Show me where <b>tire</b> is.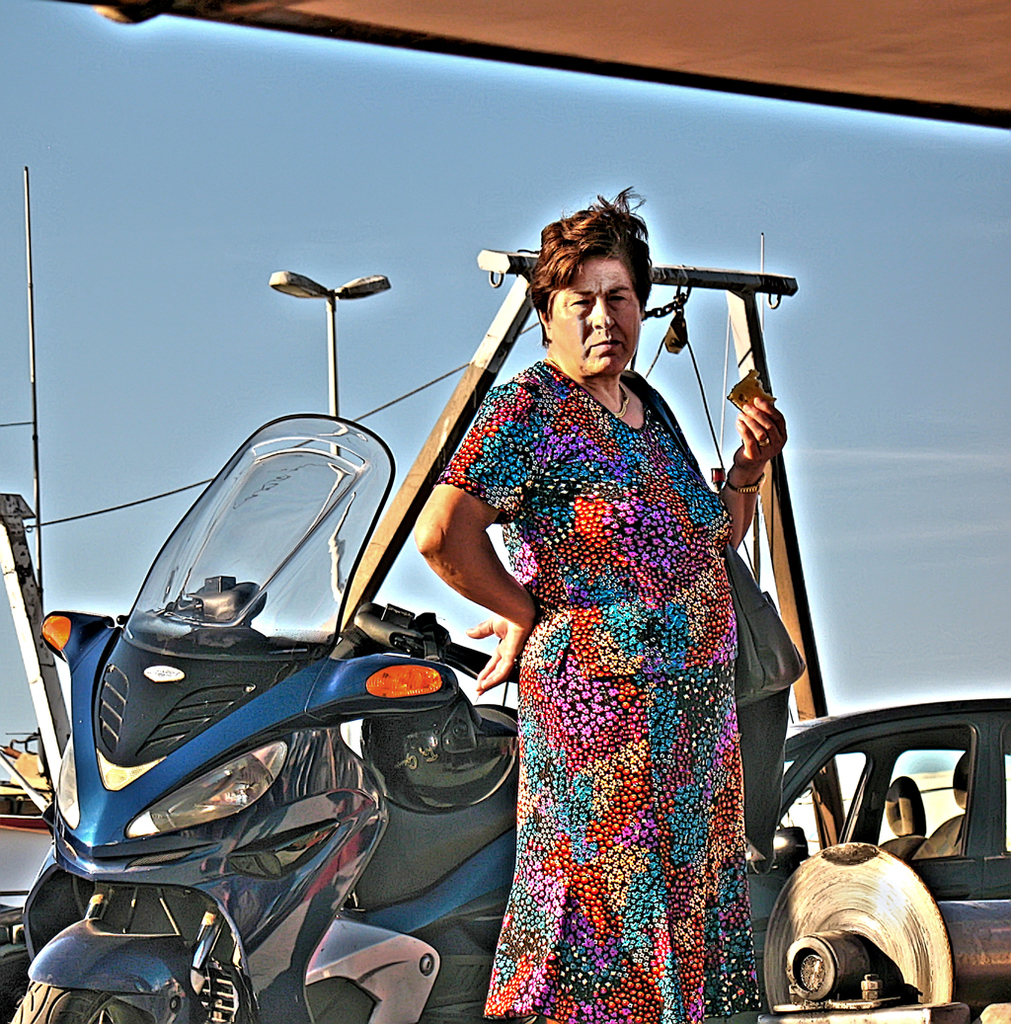
<b>tire</b> is at select_region(6, 976, 183, 1023).
